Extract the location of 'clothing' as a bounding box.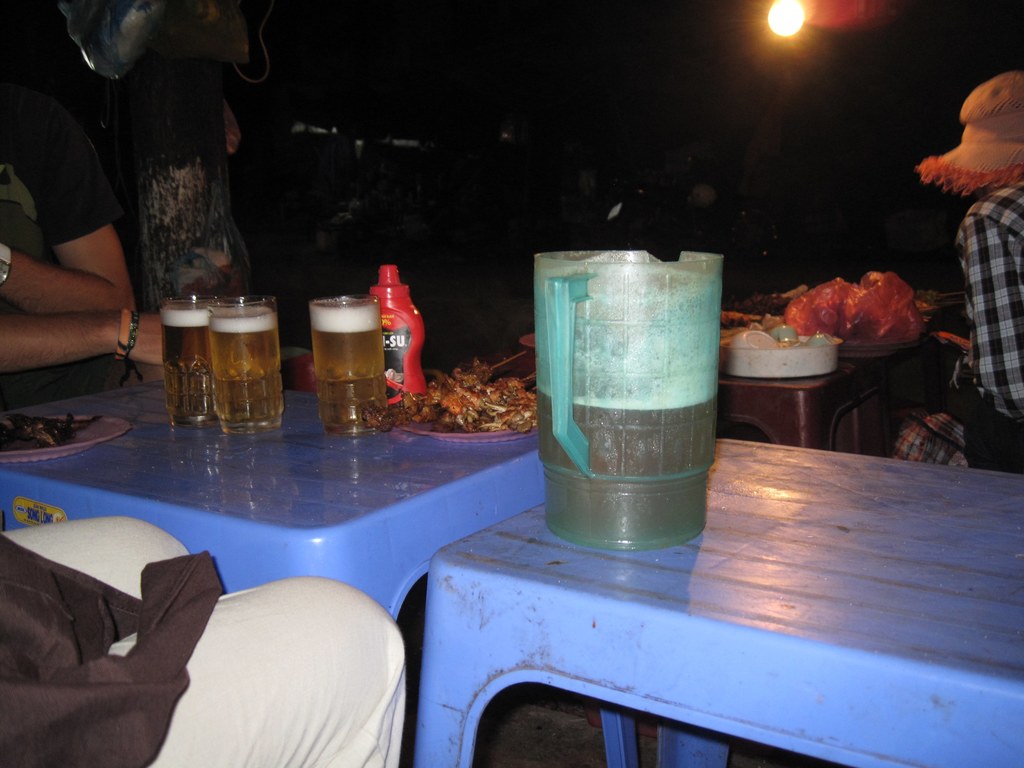
left=943, top=179, right=1023, bottom=462.
